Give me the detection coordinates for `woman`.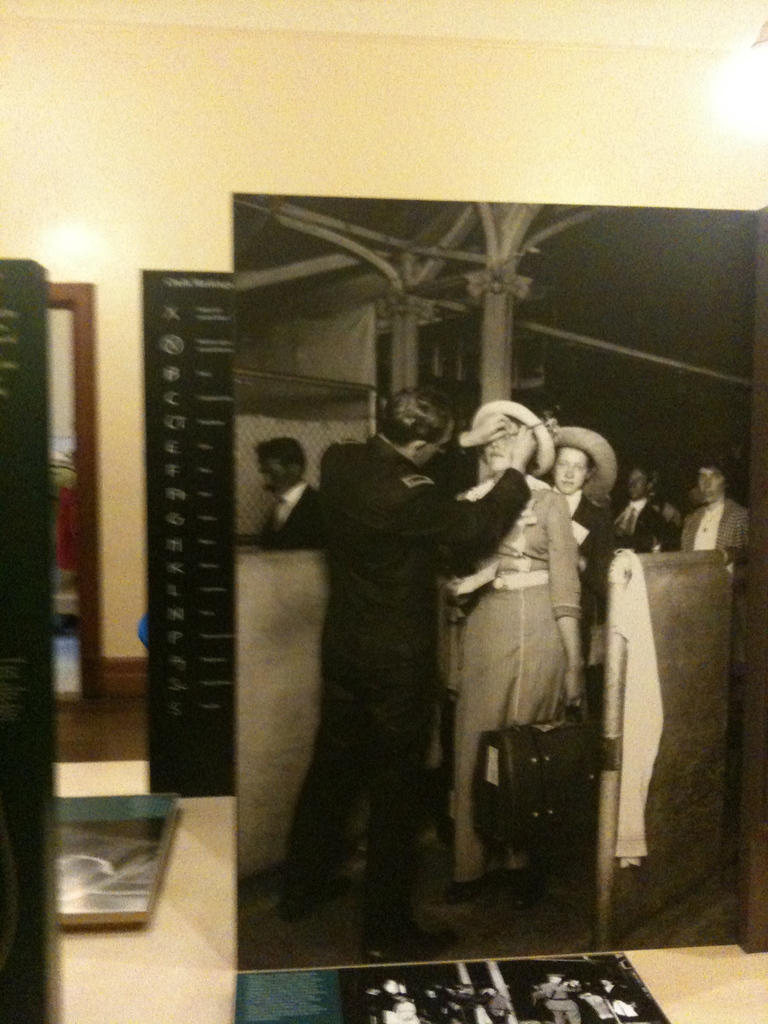
box(439, 403, 582, 894).
